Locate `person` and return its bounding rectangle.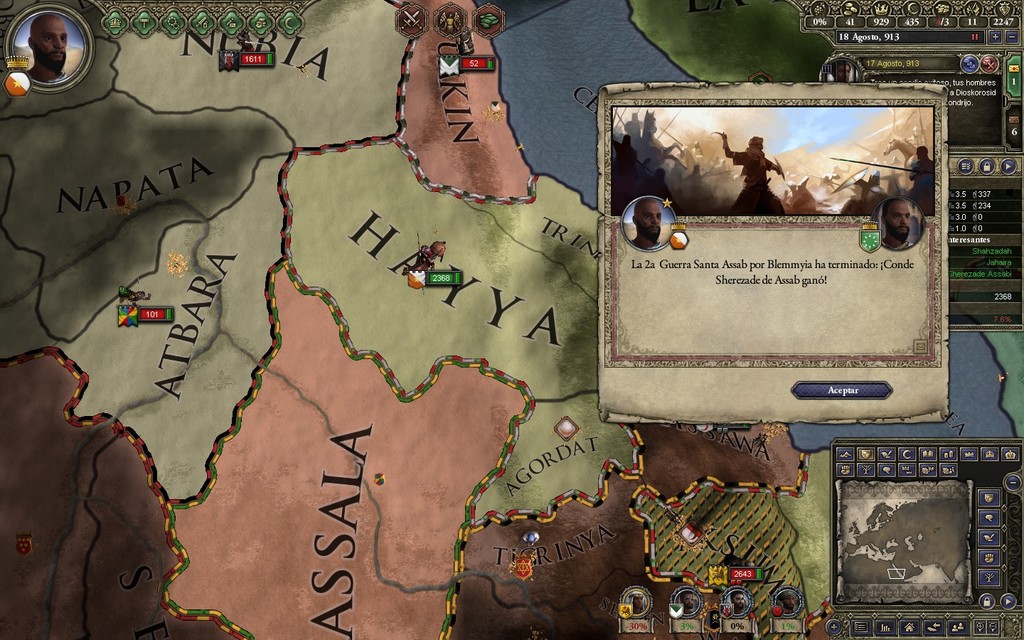
902, 146, 937, 220.
